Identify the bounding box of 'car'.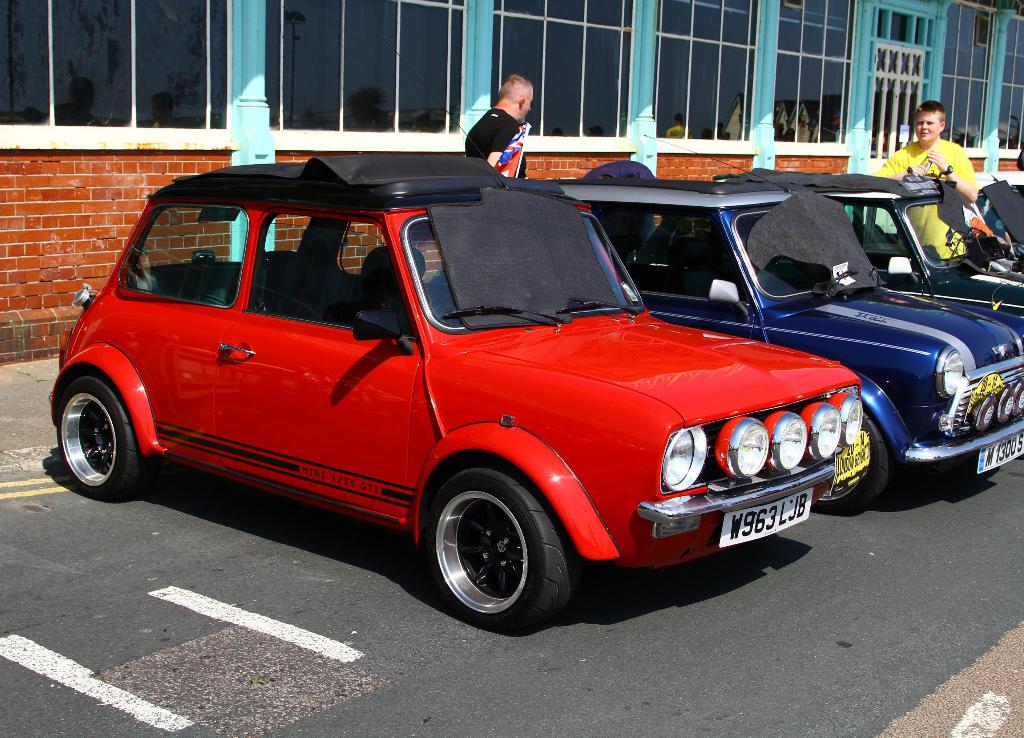
select_region(743, 170, 1023, 318).
